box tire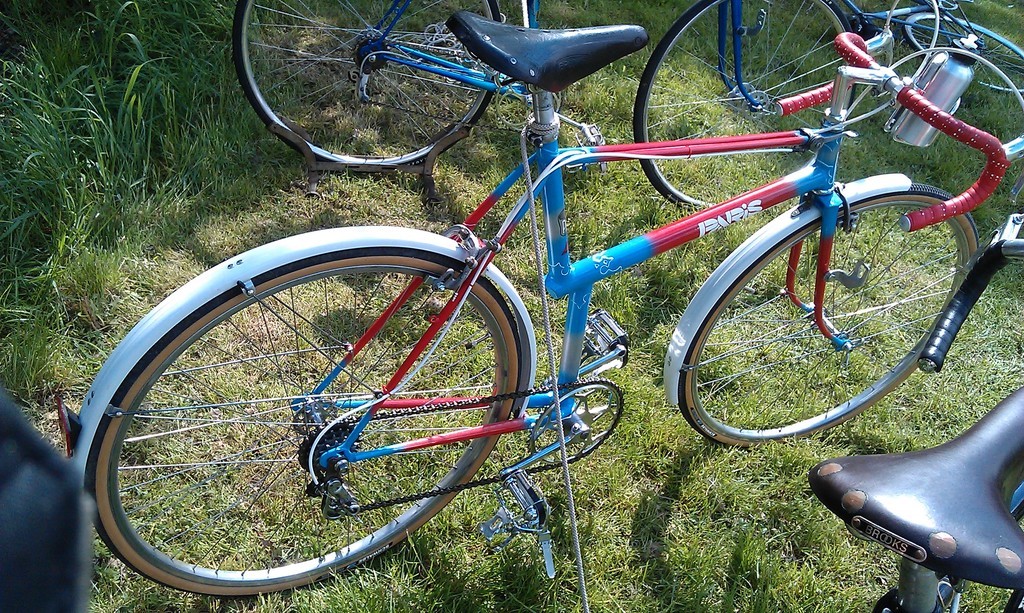
l=83, t=232, r=534, b=598
